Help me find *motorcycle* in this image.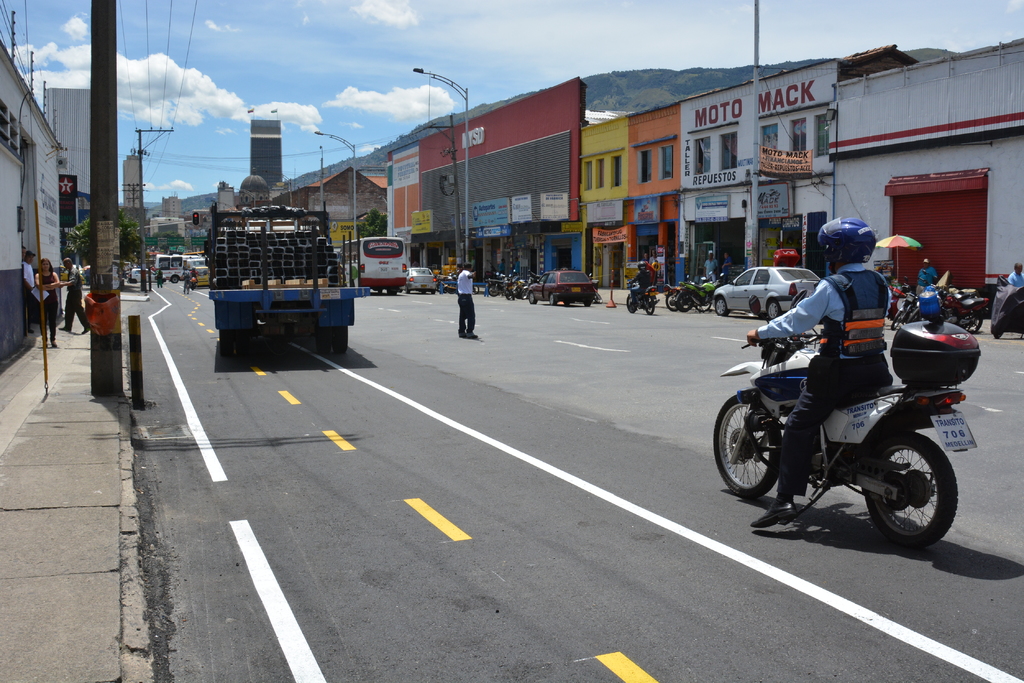
Found it: BBox(664, 268, 689, 310).
